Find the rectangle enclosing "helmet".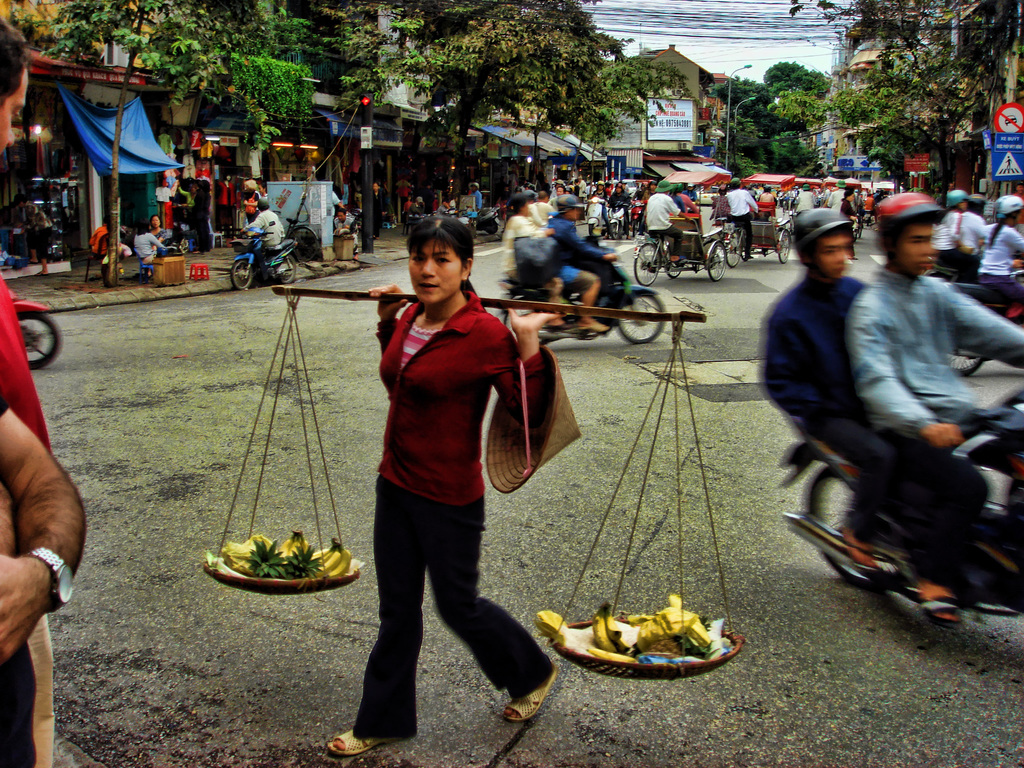
890:191:963:281.
